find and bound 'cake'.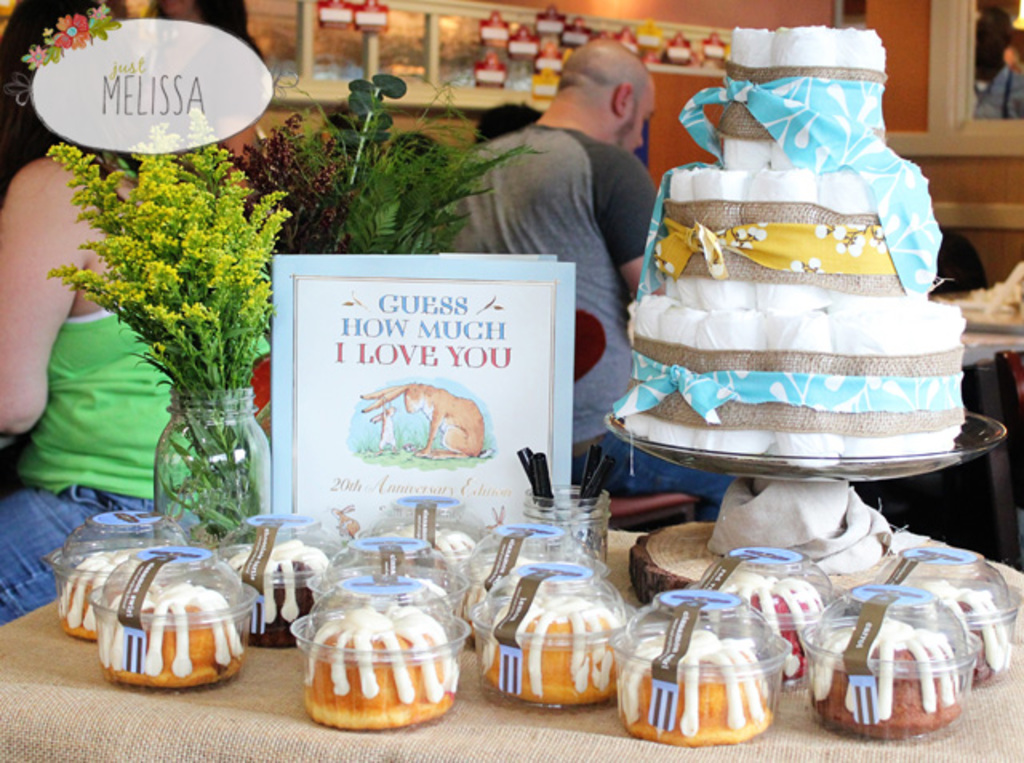
Bound: [627, 21, 970, 453].
